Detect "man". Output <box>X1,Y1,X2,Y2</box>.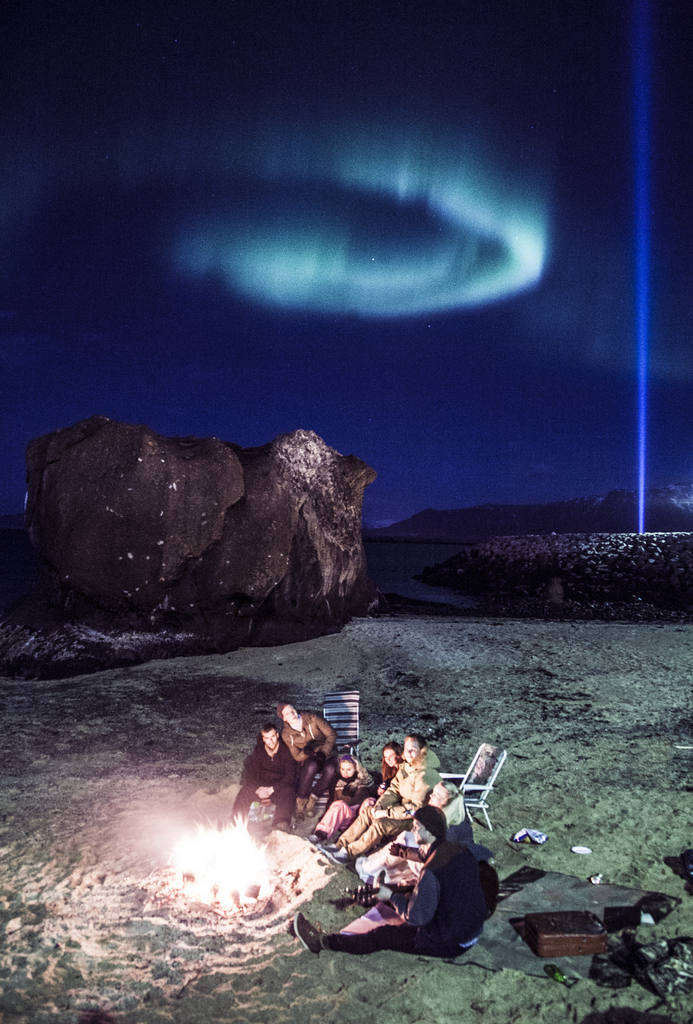
<box>318,734,444,861</box>.
